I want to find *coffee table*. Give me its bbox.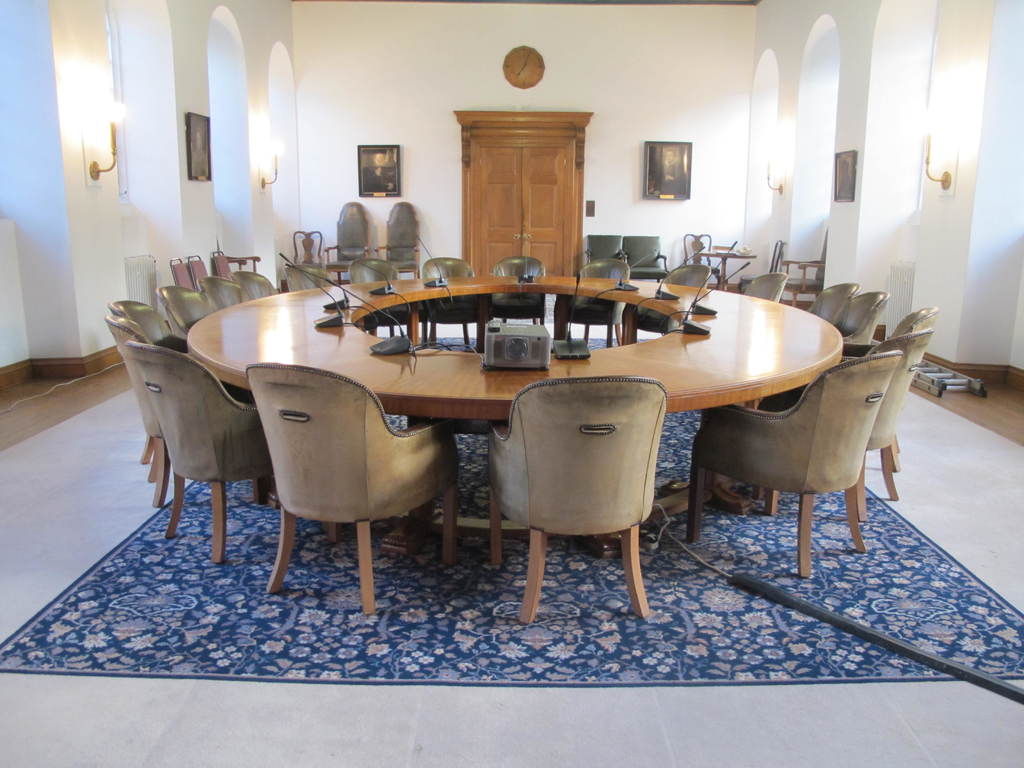
region(177, 273, 847, 579).
